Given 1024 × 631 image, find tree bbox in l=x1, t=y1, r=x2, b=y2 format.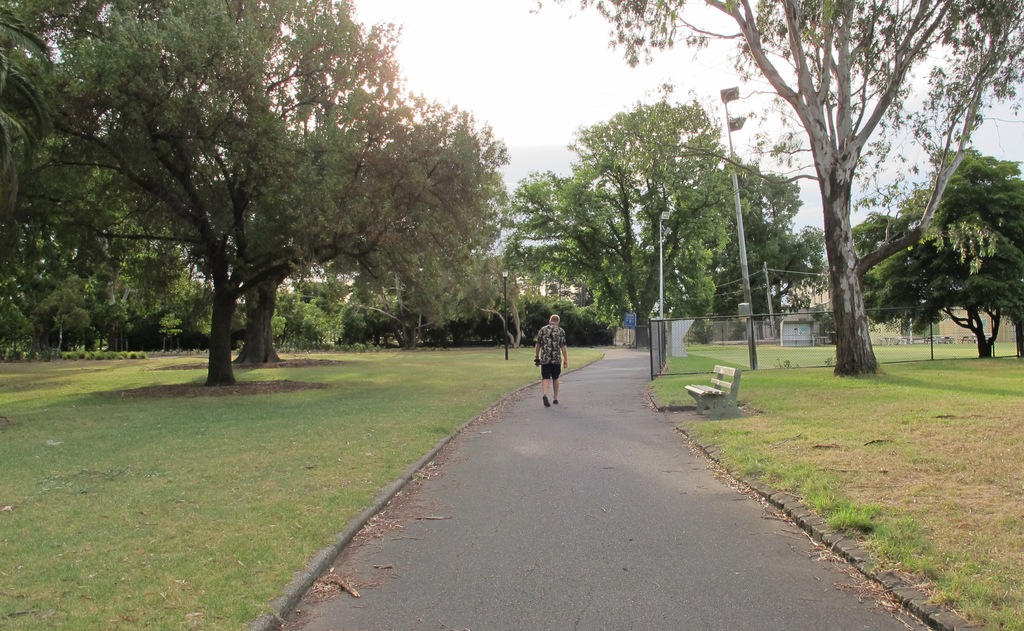
l=503, t=99, r=742, b=350.
